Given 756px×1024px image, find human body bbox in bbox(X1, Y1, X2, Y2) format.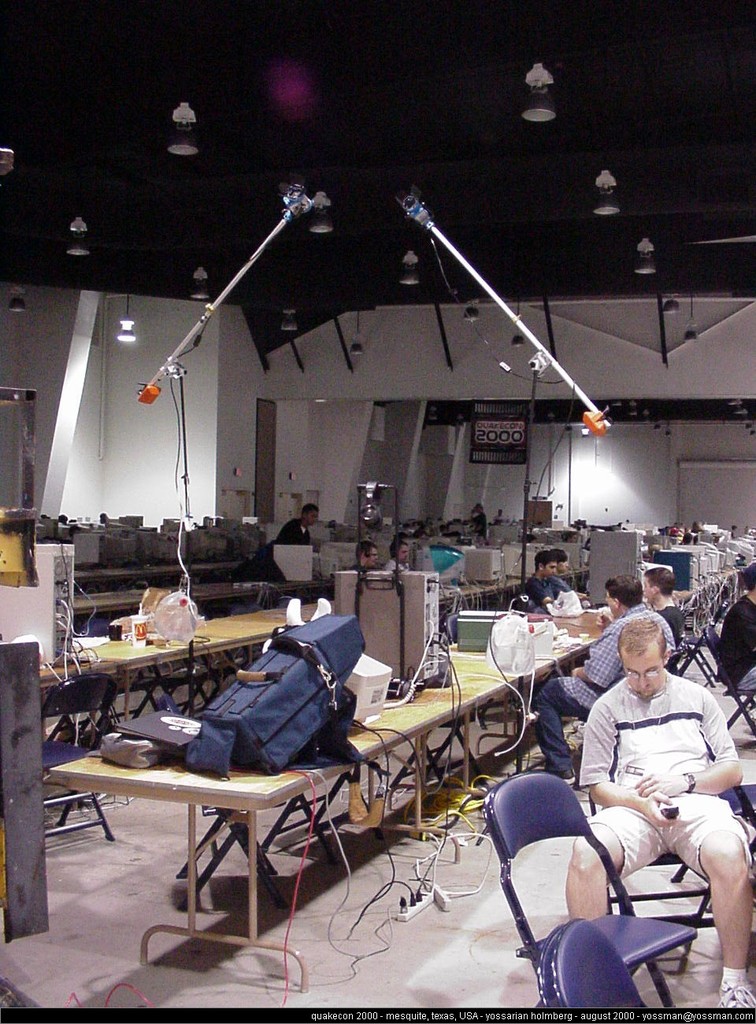
bbox(571, 595, 751, 1019).
